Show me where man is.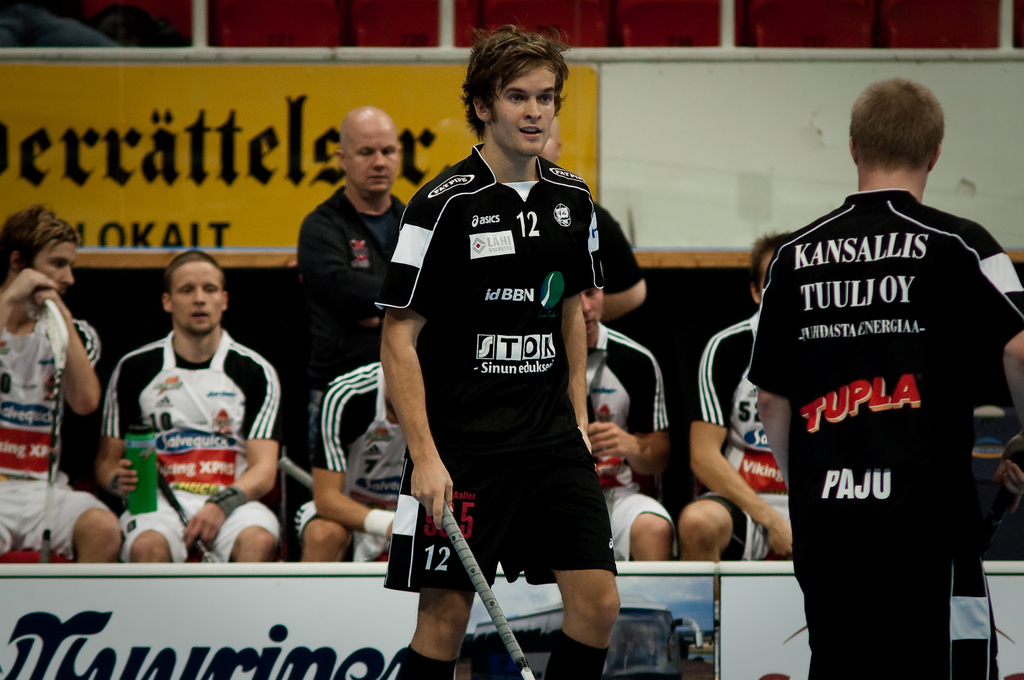
man is at bbox(0, 203, 123, 562).
